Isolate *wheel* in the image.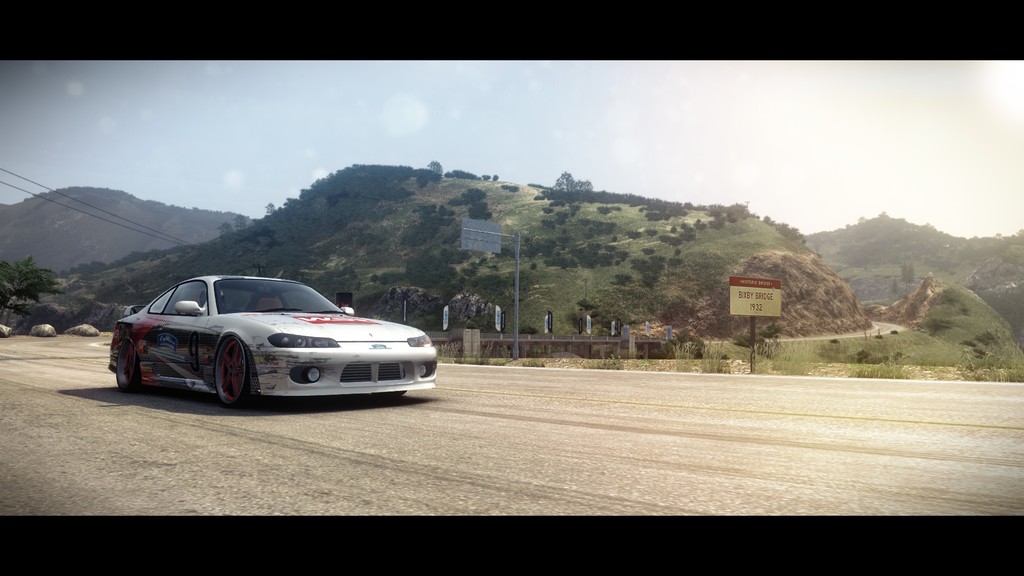
Isolated region: x1=196, y1=341, x2=252, y2=403.
